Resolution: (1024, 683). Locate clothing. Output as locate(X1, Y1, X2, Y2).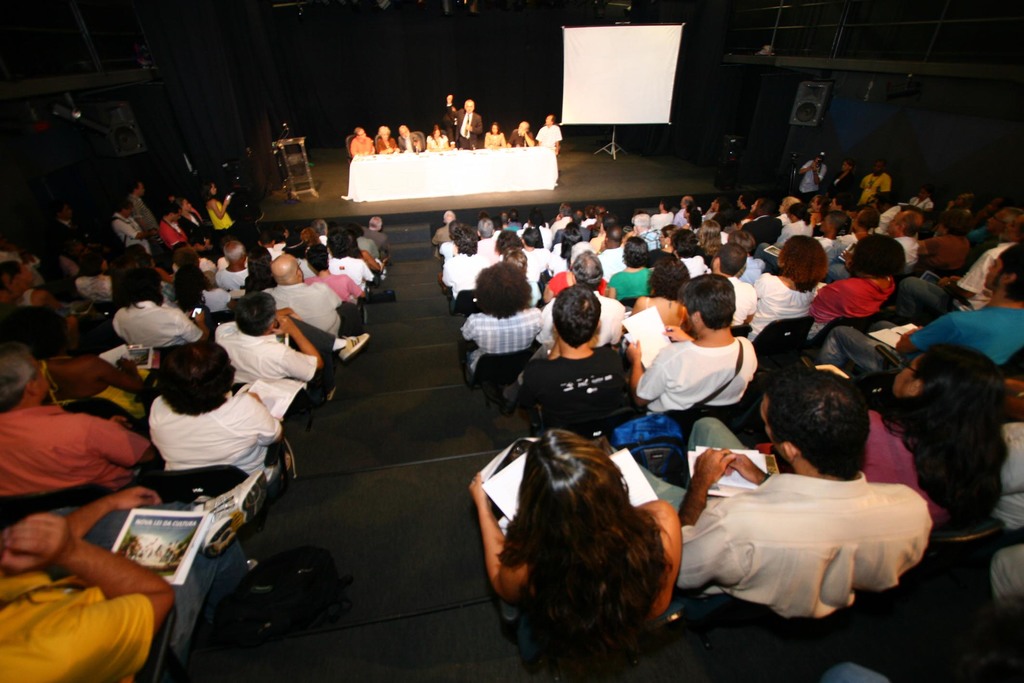
locate(536, 122, 564, 148).
